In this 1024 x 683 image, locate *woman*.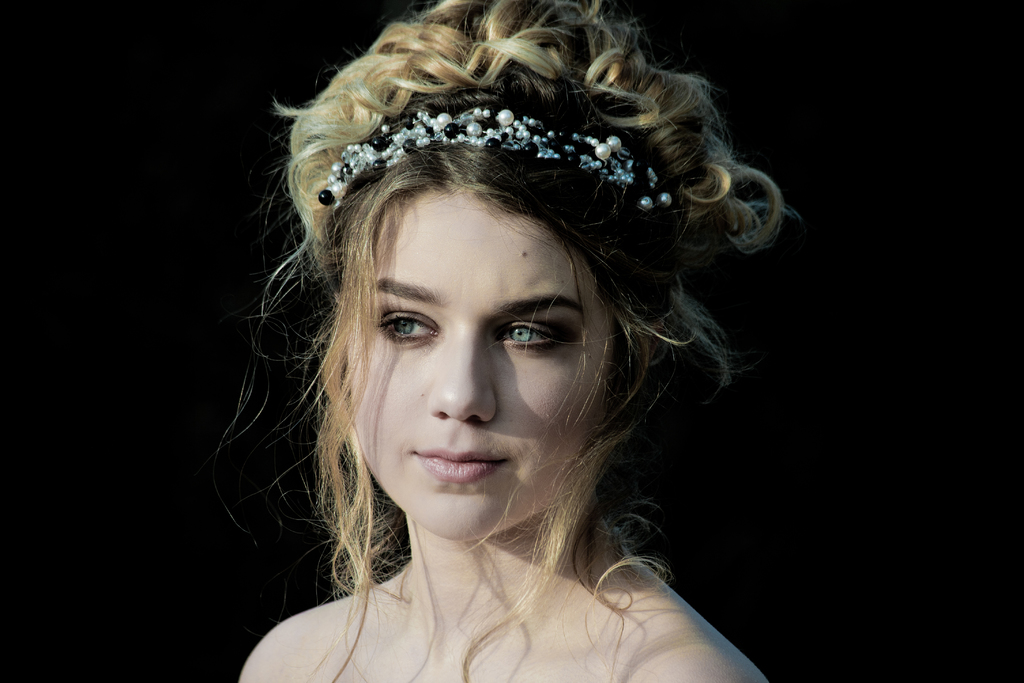
Bounding box: crop(171, 4, 815, 682).
